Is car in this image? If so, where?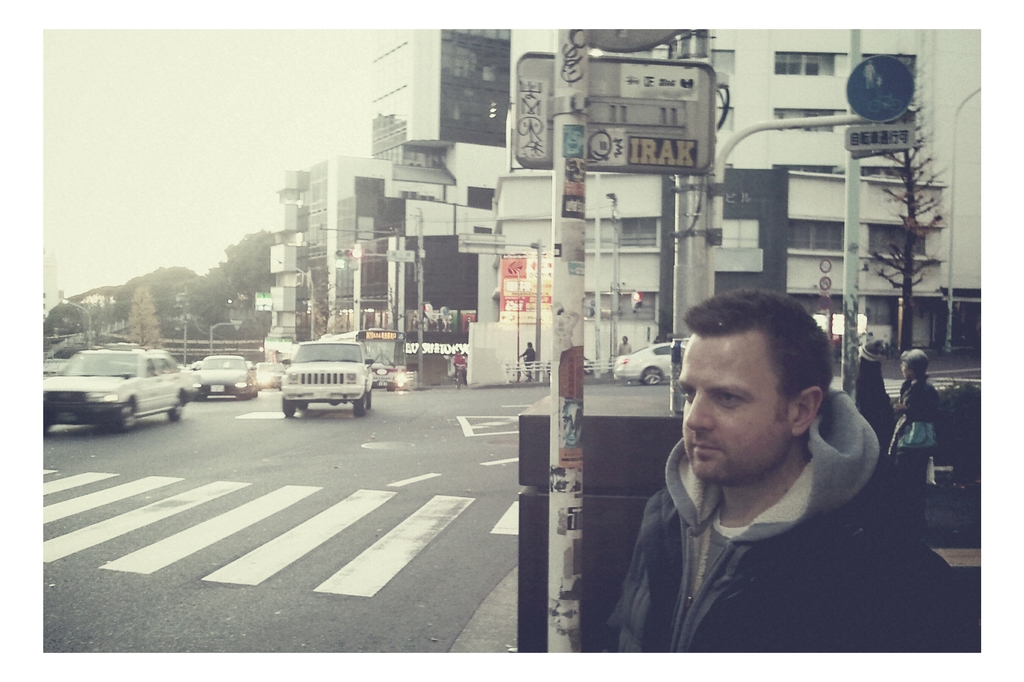
Yes, at {"x1": 198, "y1": 358, "x2": 257, "y2": 397}.
